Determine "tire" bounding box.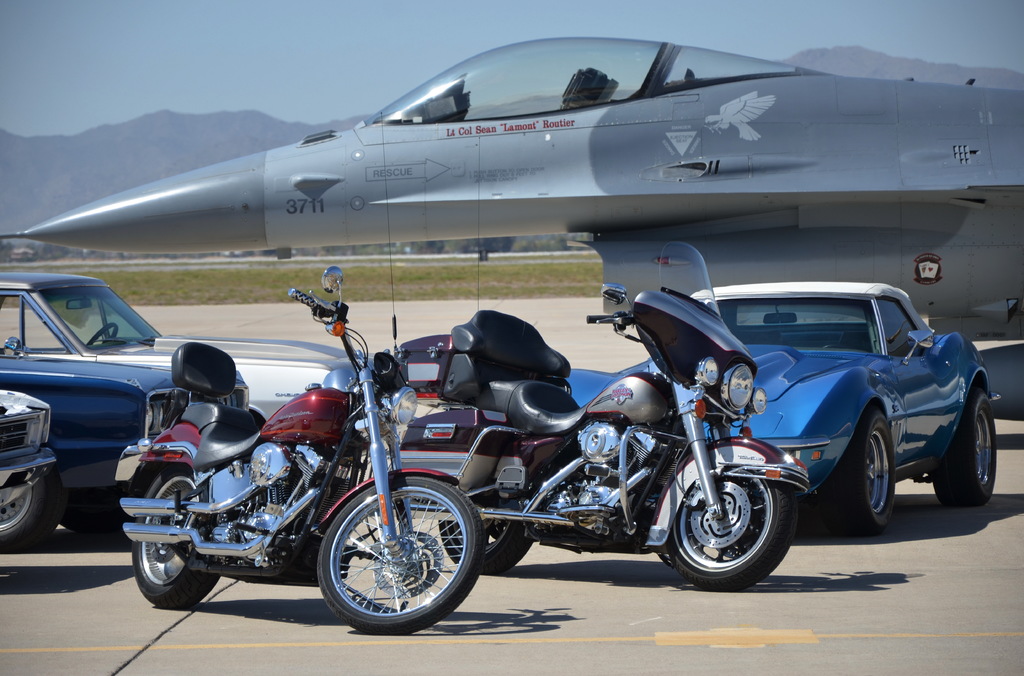
Determined: (x1=126, y1=471, x2=223, y2=609).
